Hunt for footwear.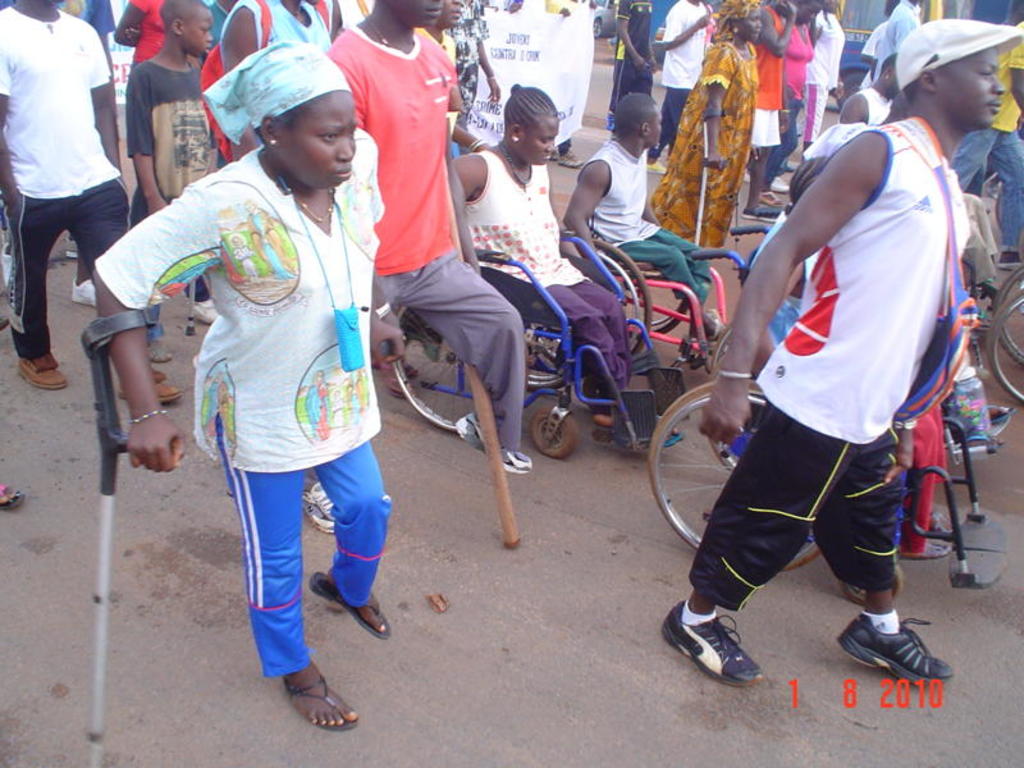
Hunted down at bbox=(997, 259, 1023, 268).
